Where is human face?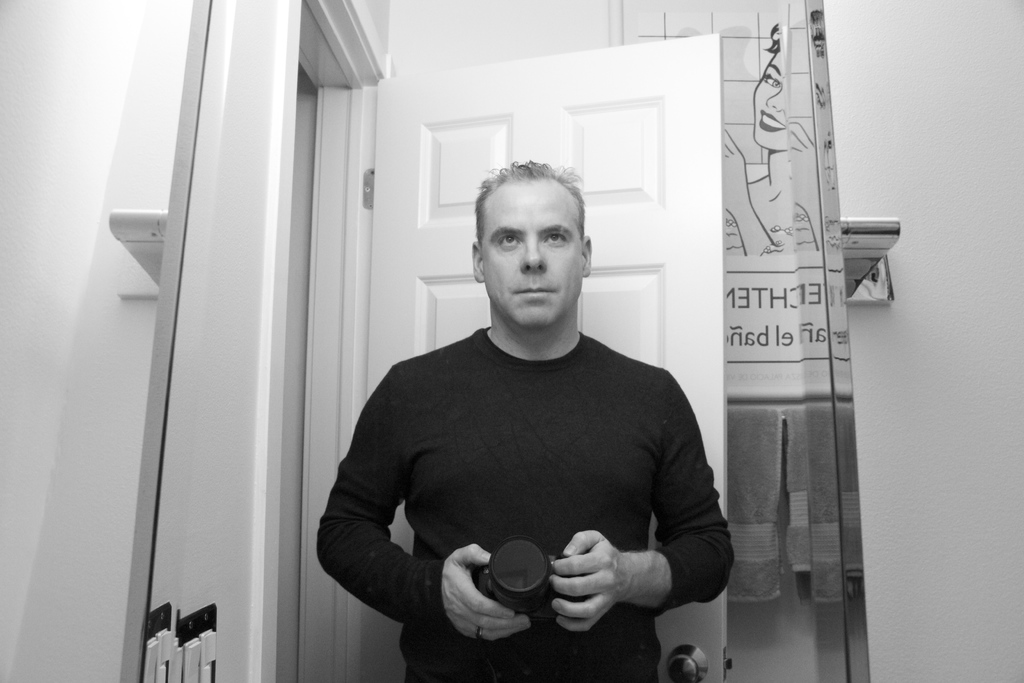
l=484, t=177, r=579, b=329.
